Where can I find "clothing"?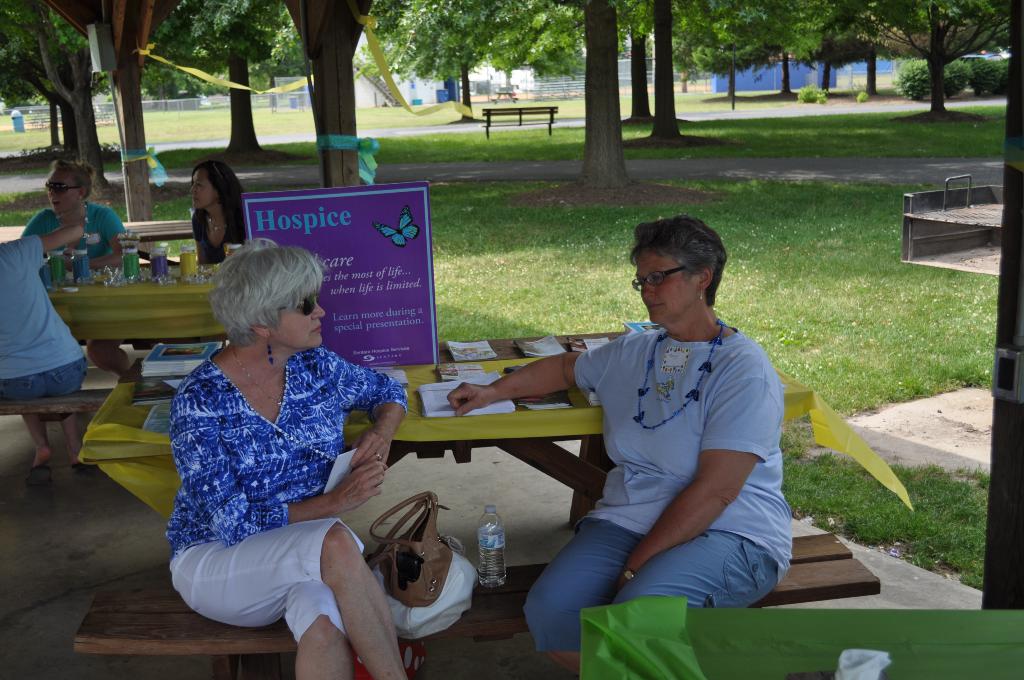
You can find it at (left=163, top=353, right=402, bottom=634).
